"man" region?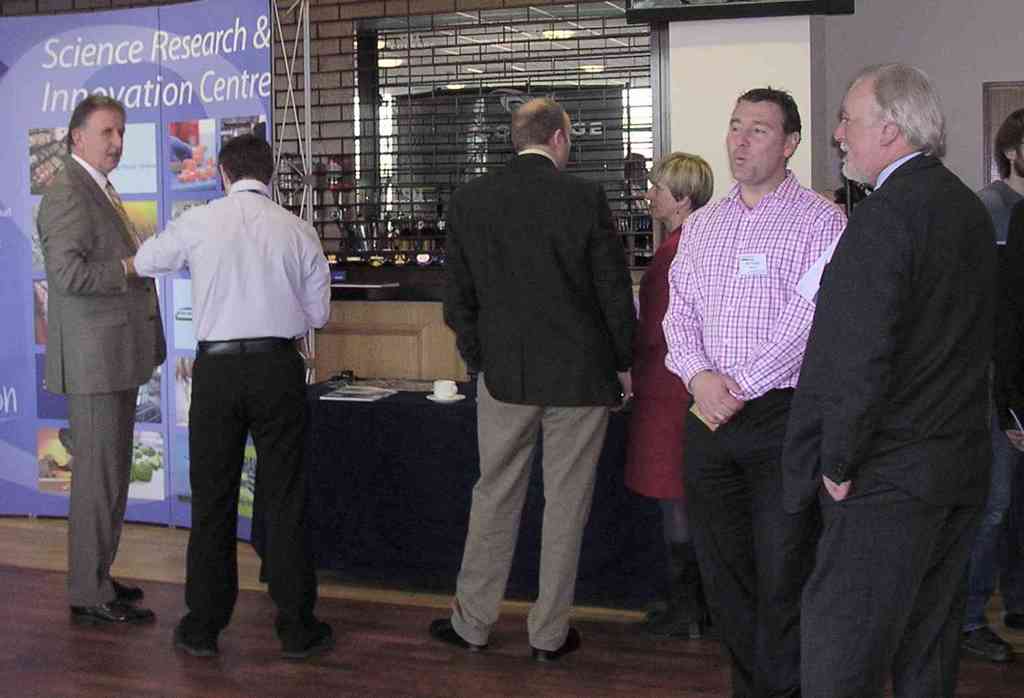
x1=975 y1=107 x2=1023 y2=245
